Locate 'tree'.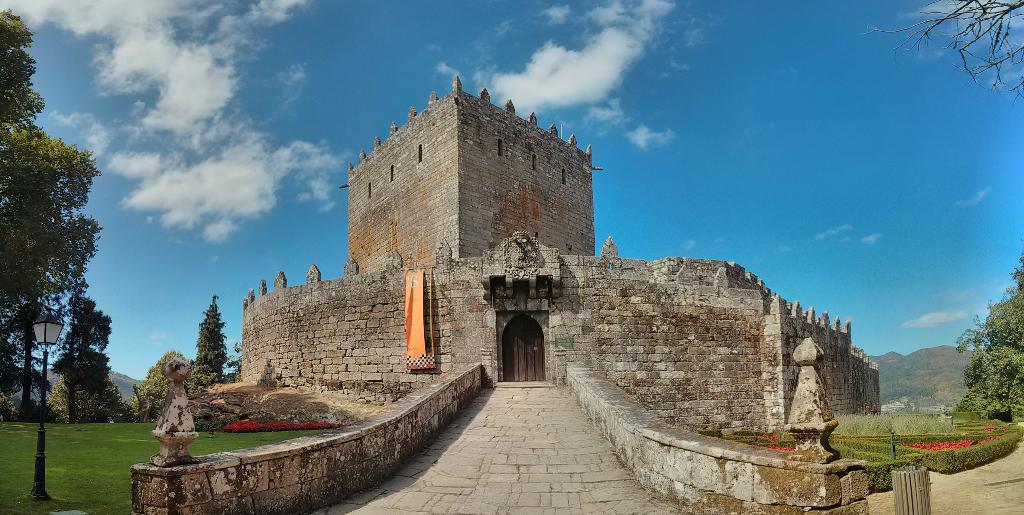
Bounding box: [858,0,1023,109].
